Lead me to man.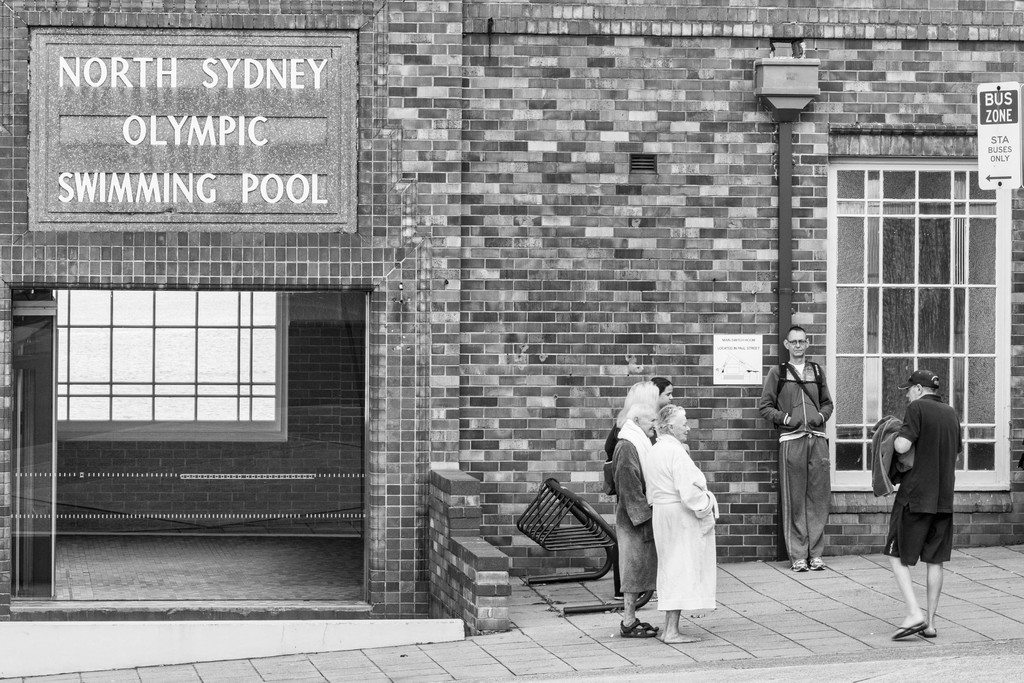
Lead to (758, 325, 836, 572).
